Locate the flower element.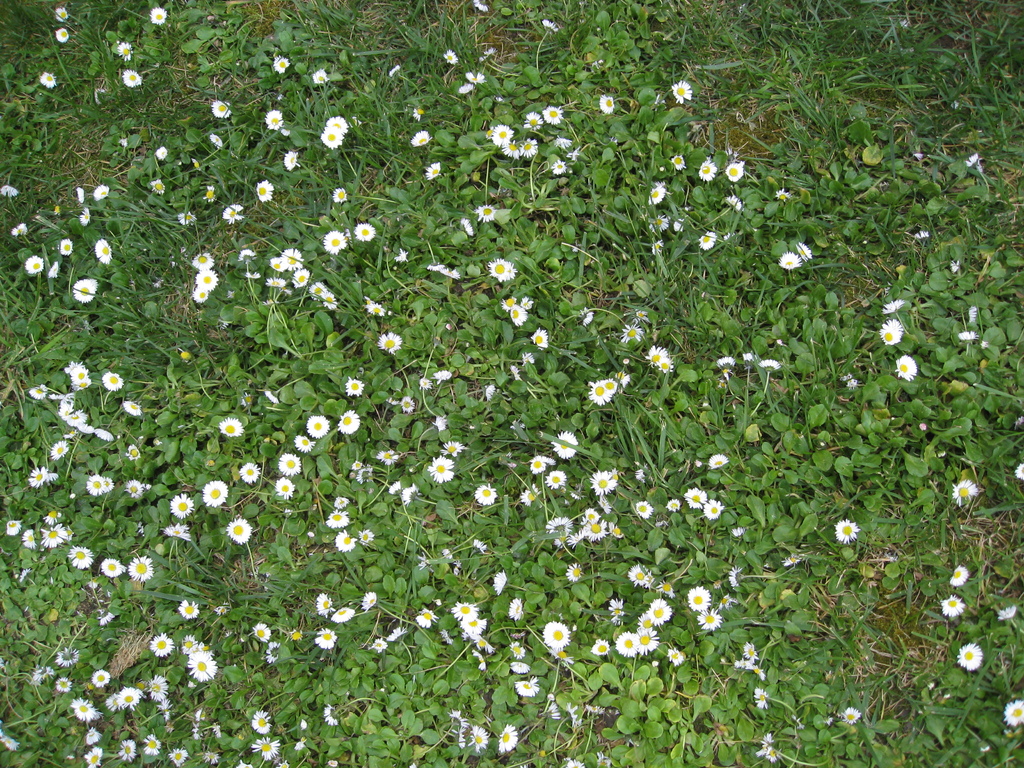
Element bbox: Rect(233, 764, 250, 767).
